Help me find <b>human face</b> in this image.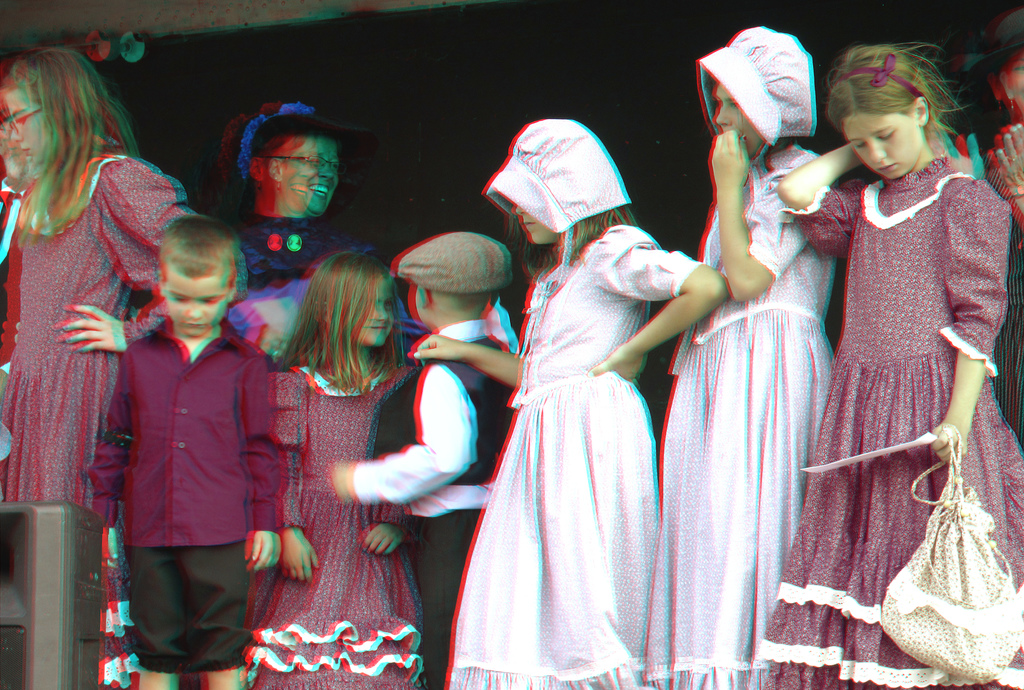
Found it: 168/277/228/335.
